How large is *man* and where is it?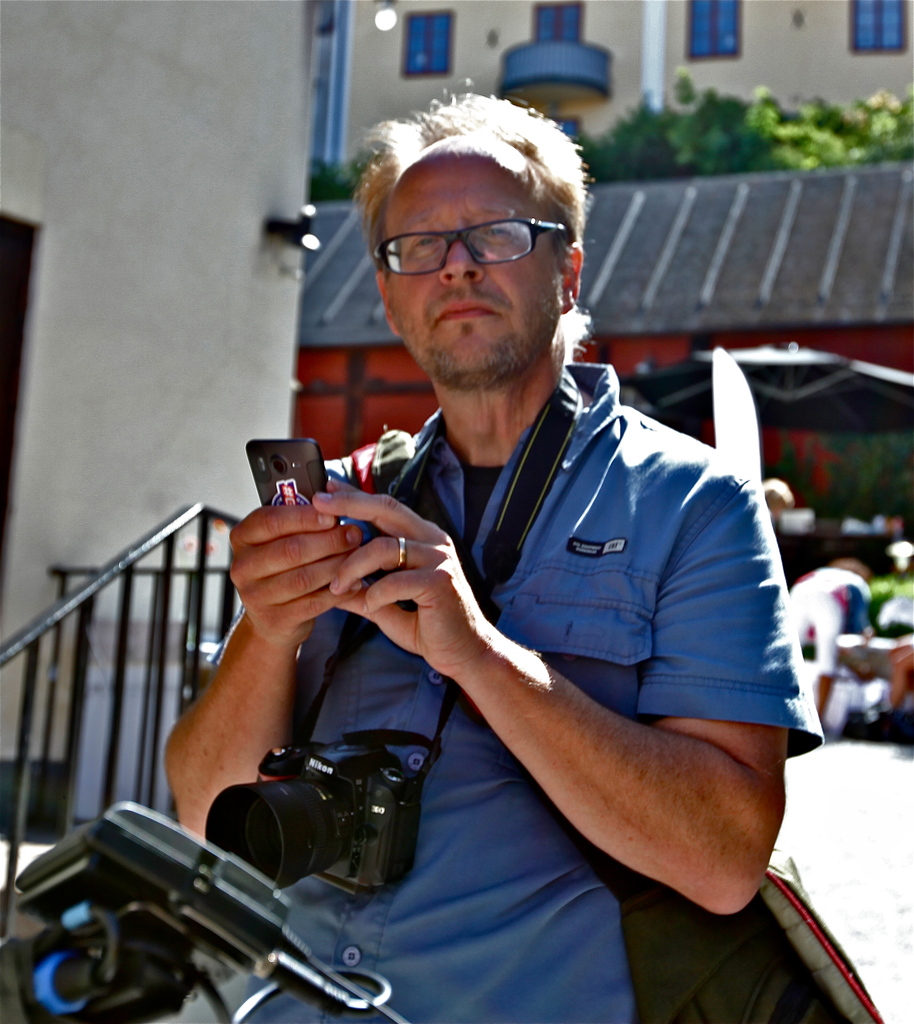
Bounding box: (758,477,791,522).
